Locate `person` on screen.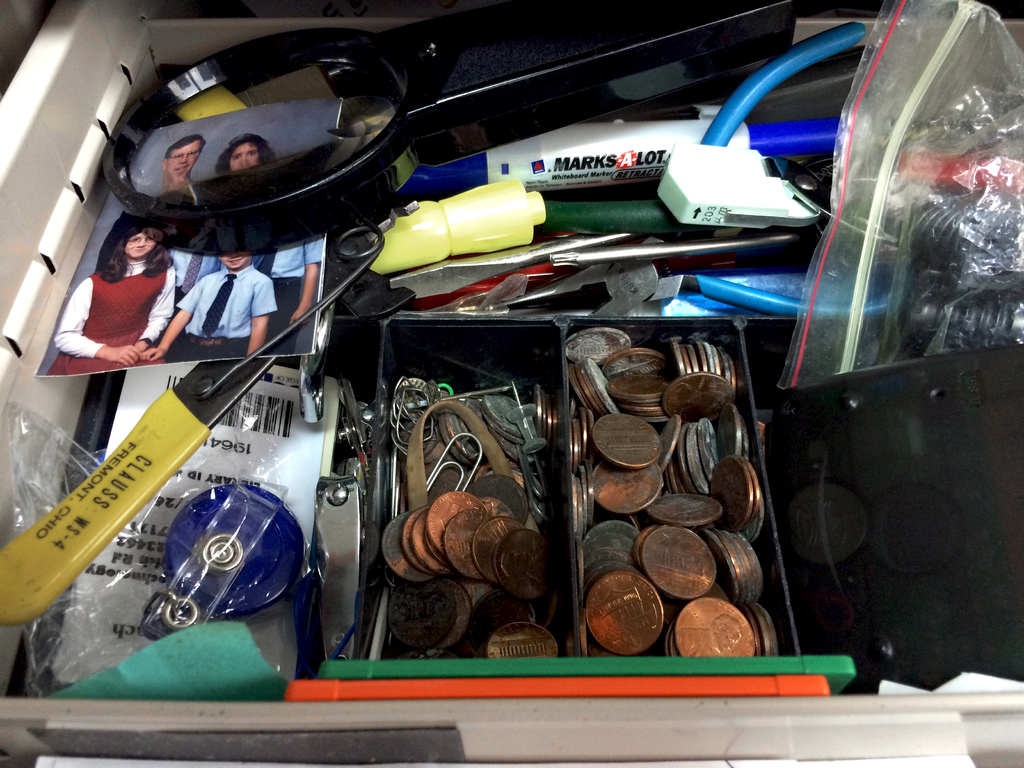
On screen at 95,131,204,266.
